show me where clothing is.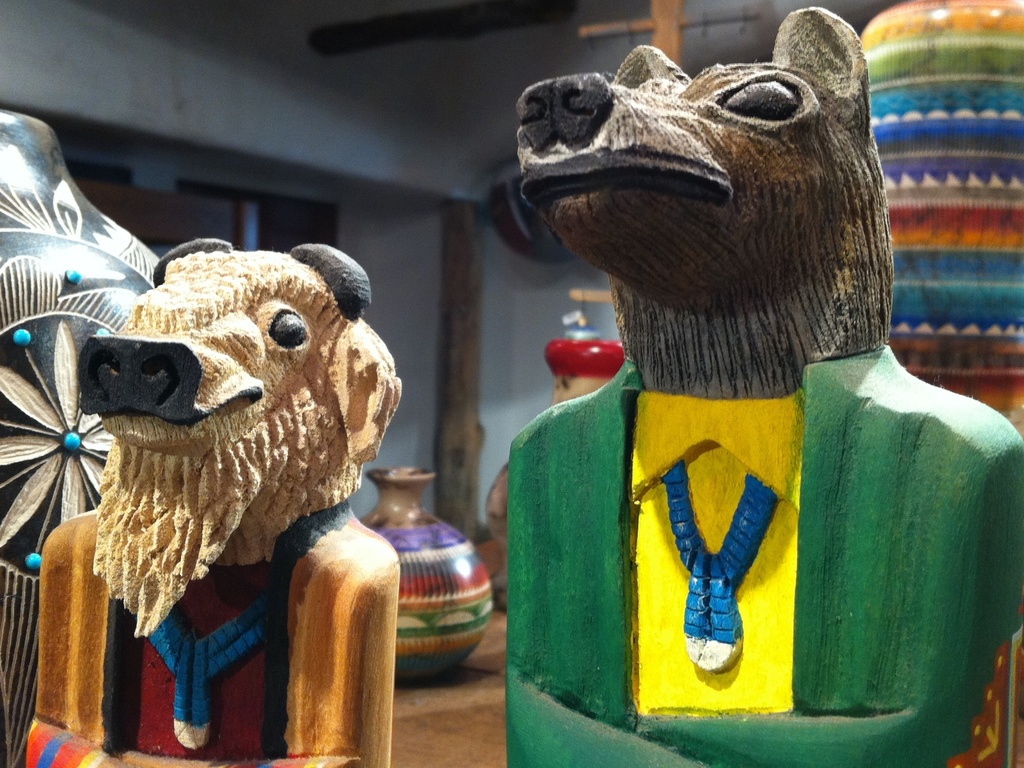
clothing is at {"x1": 20, "y1": 506, "x2": 401, "y2": 767}.
